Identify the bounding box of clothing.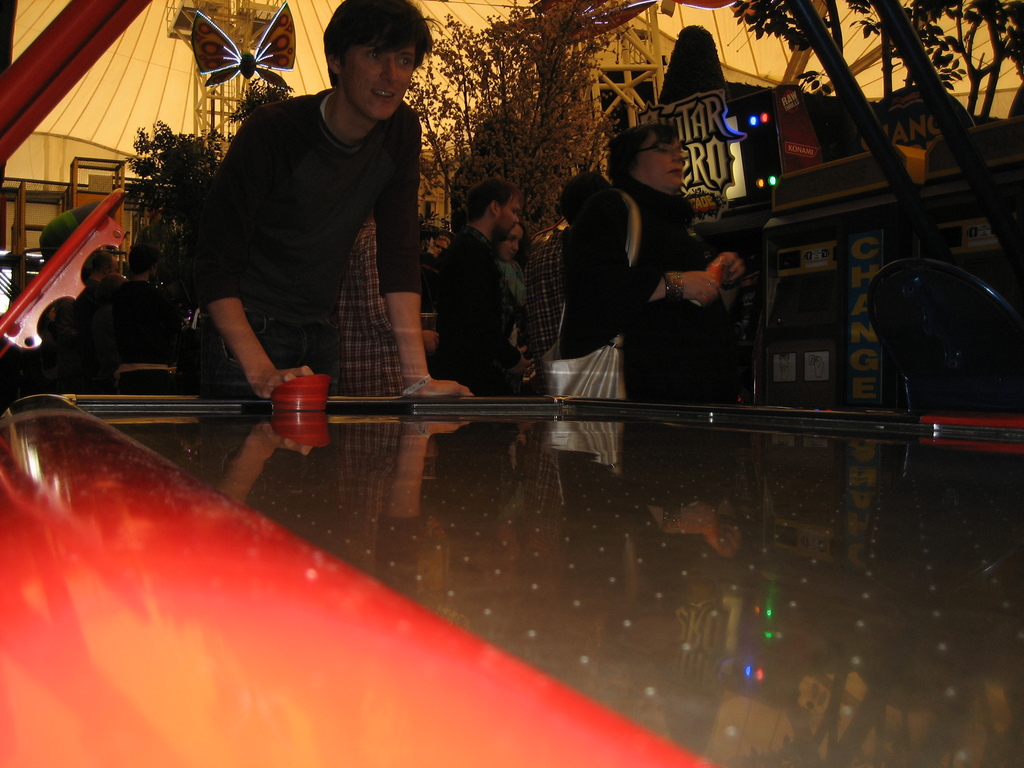
left=429, top=225, right=519, bottom=395.
